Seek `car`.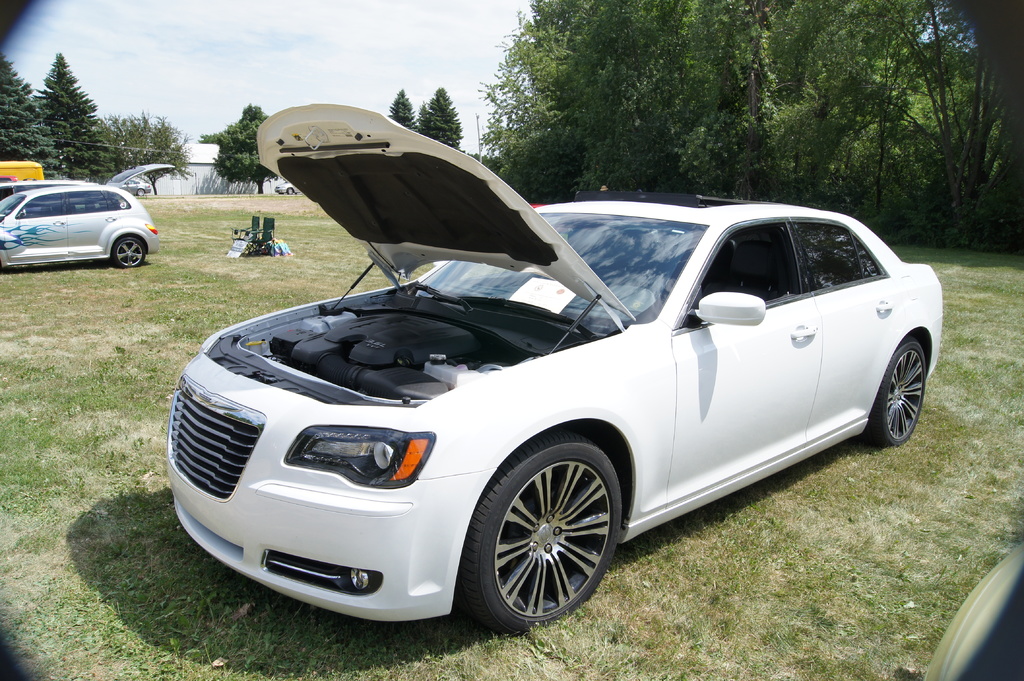
bbox=(0, 186, 153, 272).
